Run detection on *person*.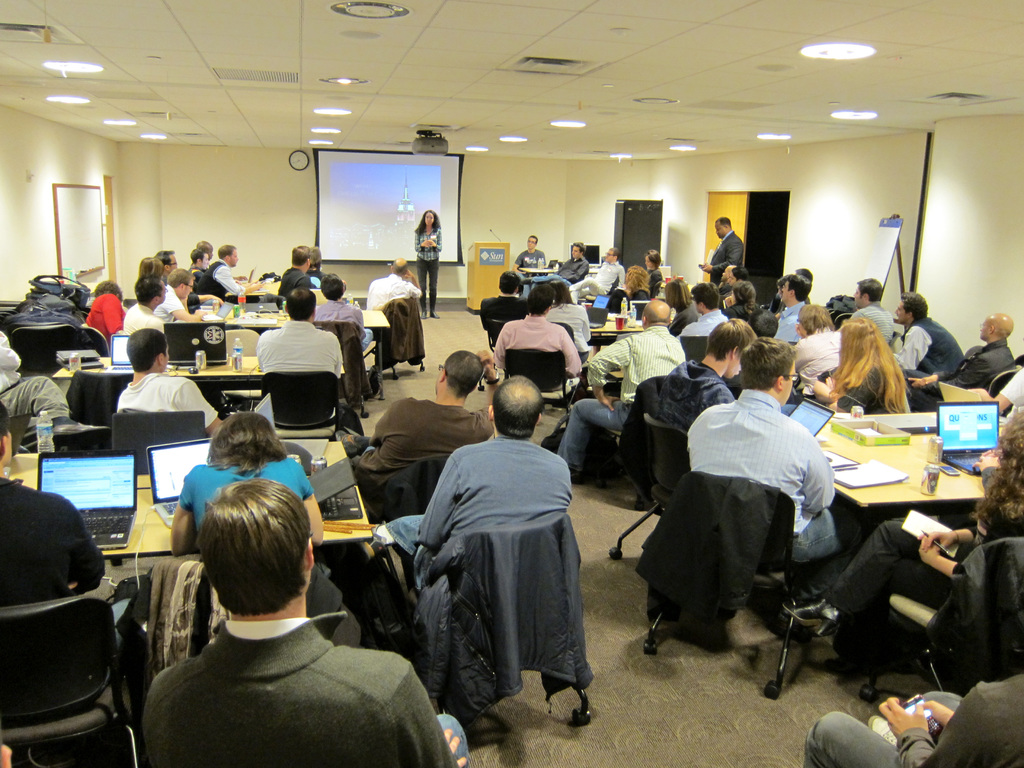
Result: [x1=257, y1=291, x2=345, y2=422].
